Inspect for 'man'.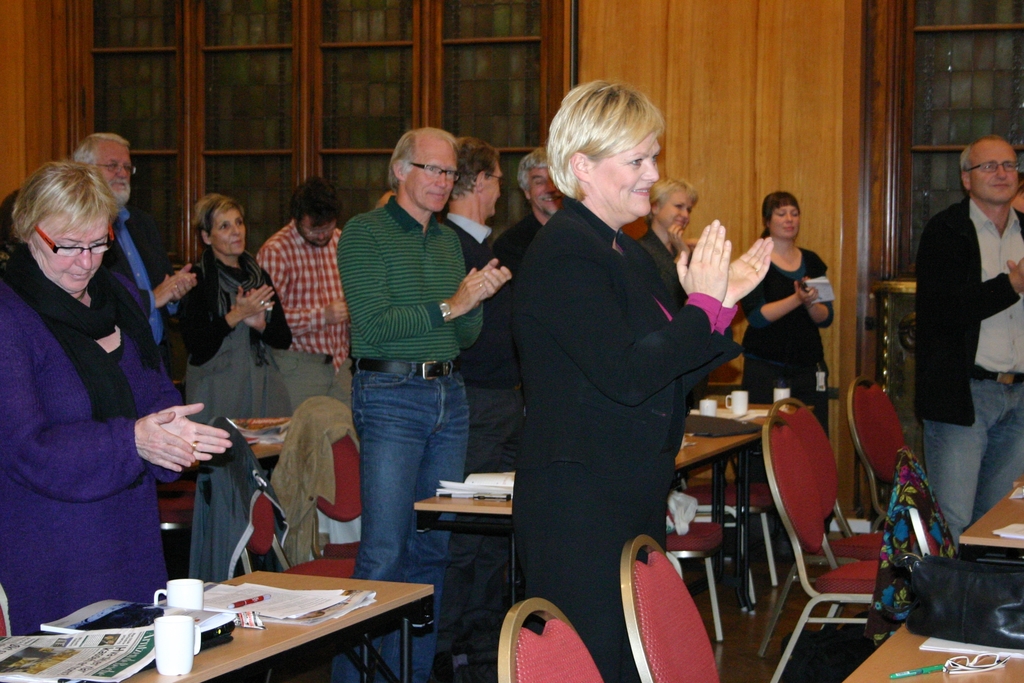
Inspection: Rect(257, 174, 345, 415).
